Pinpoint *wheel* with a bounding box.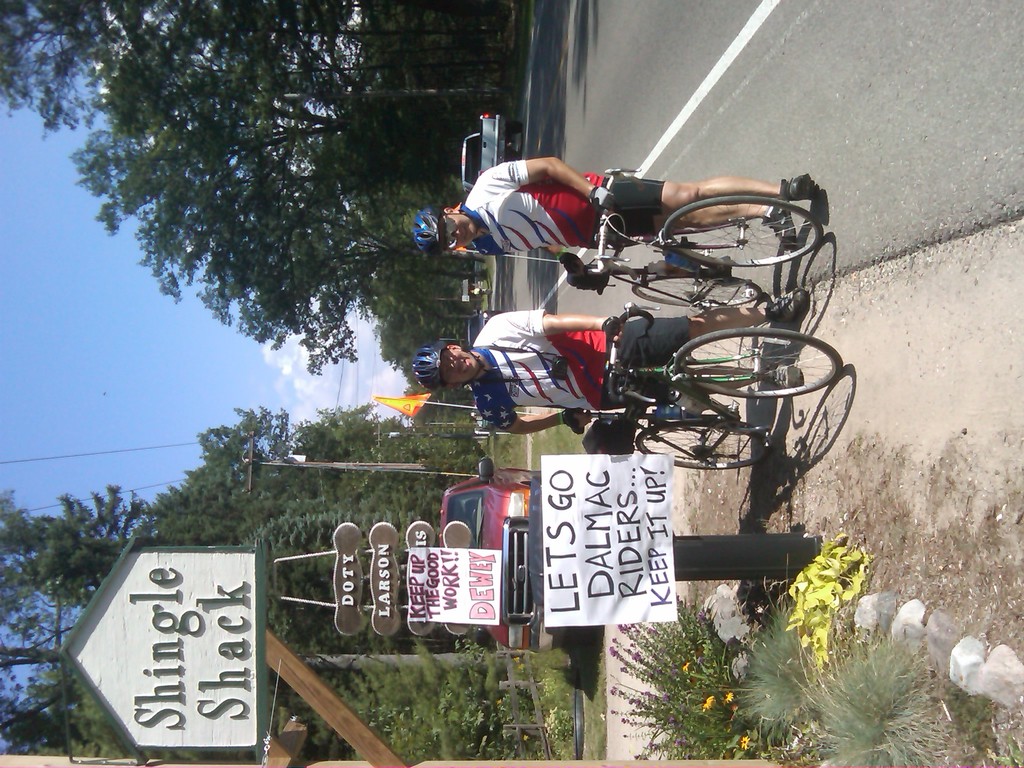
{"x1": 668, "y1": 328, "x2": 845, "y2": 403}.
